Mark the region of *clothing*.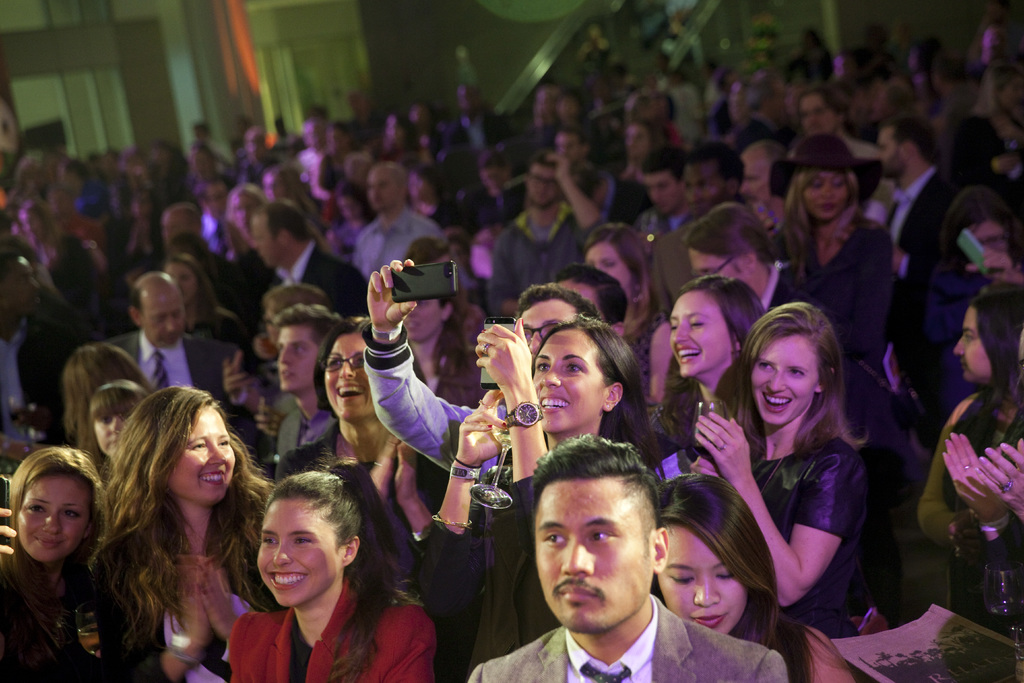
Region: [257, 415, 448, 562].
